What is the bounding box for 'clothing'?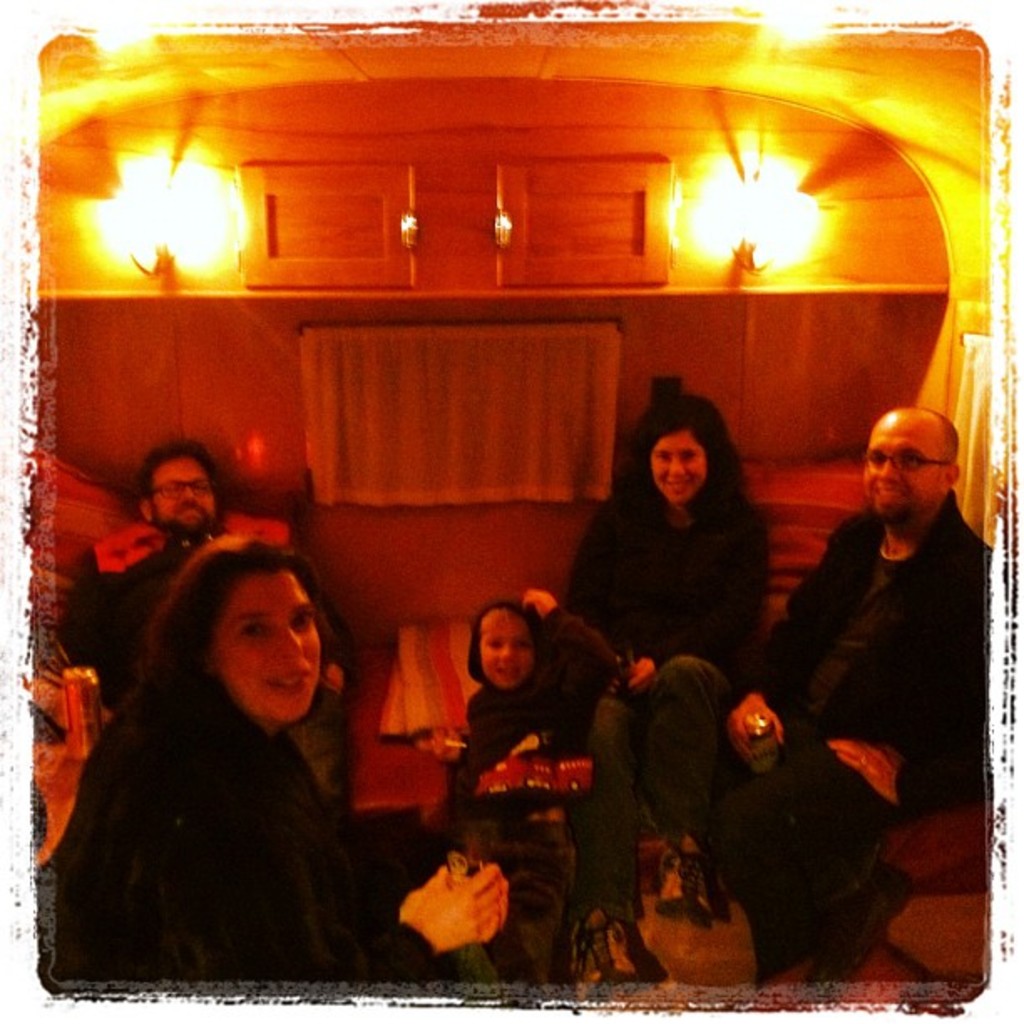
box(47, 571, 467, 1009).
